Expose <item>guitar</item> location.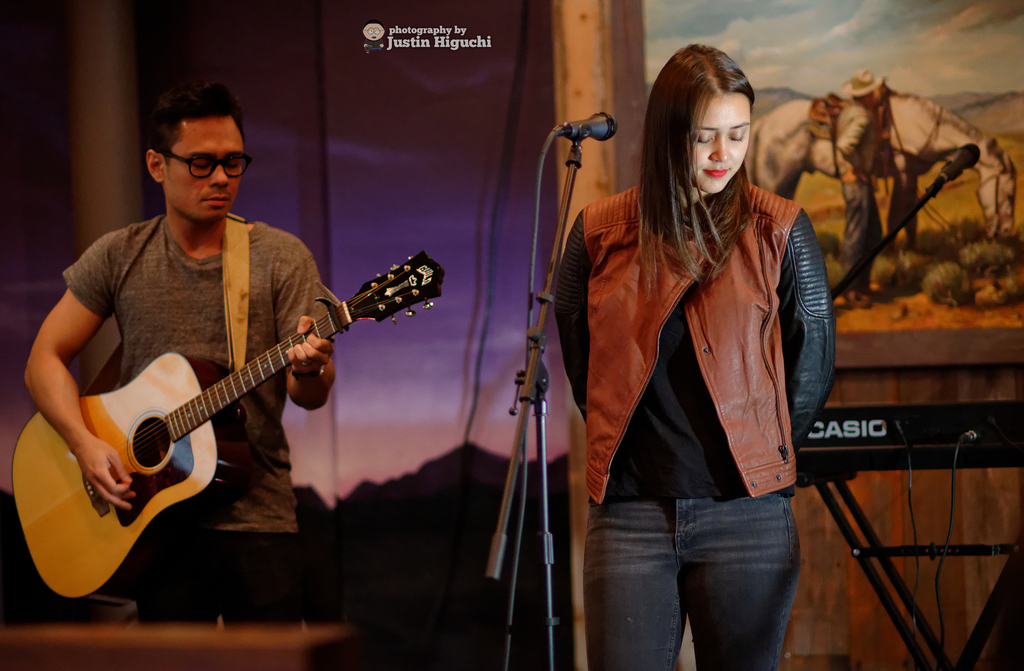
Exposed at (left=8, top=261, right=452, bottom=612).
